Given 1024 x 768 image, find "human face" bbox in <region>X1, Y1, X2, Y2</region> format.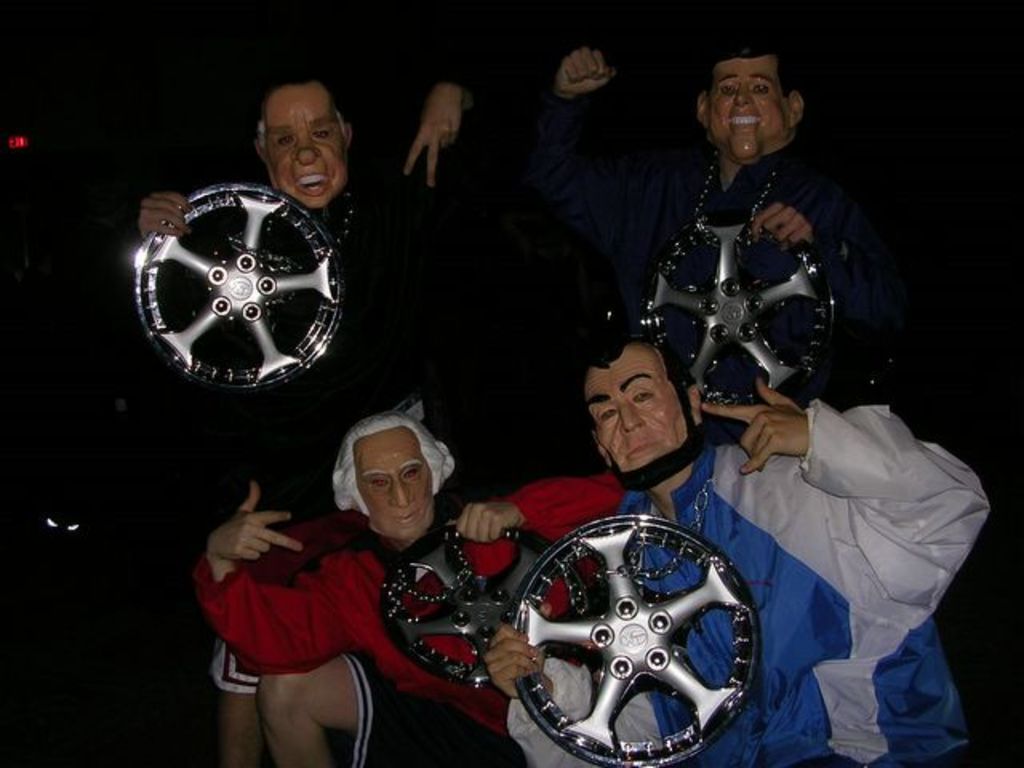
<region>582, 336, 698, 499</region>.
